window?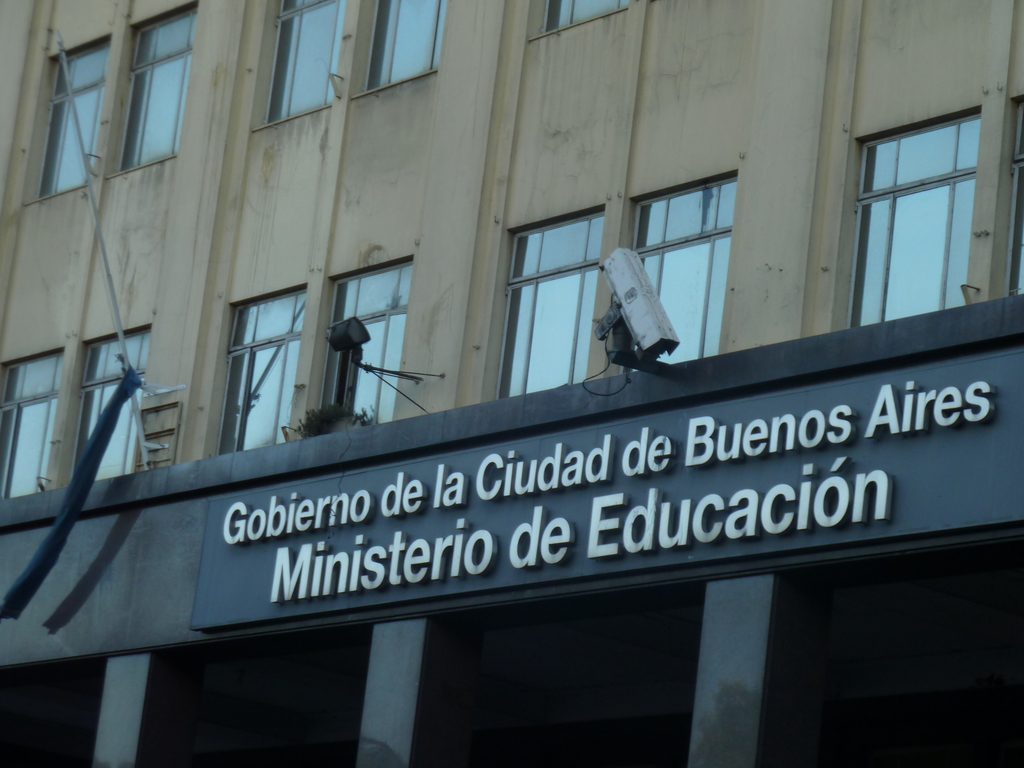
(left=524, top=0, right=636, bottom=40)
